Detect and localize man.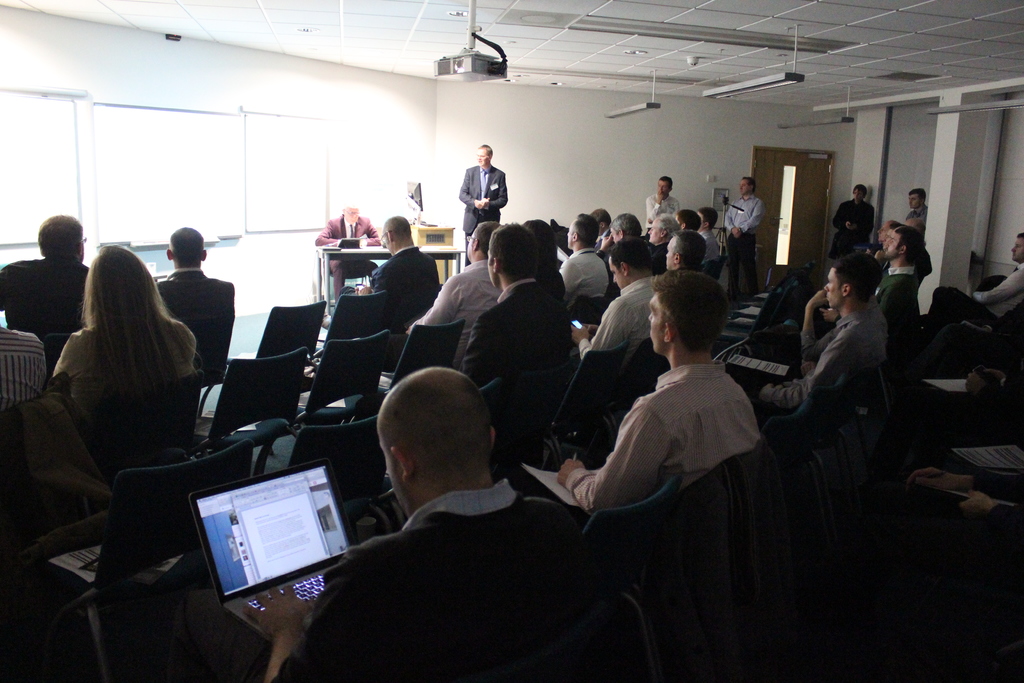
Localized at <box>924,231,1023,320</box>.
